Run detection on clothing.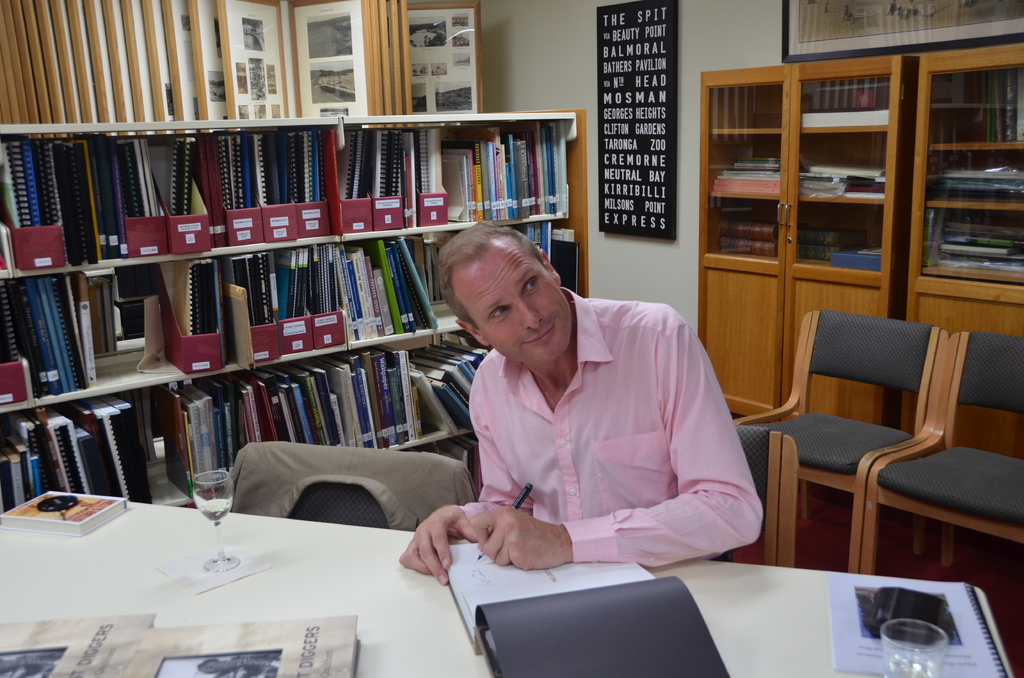
Result: bbox=[452, 283, 764, 577].
